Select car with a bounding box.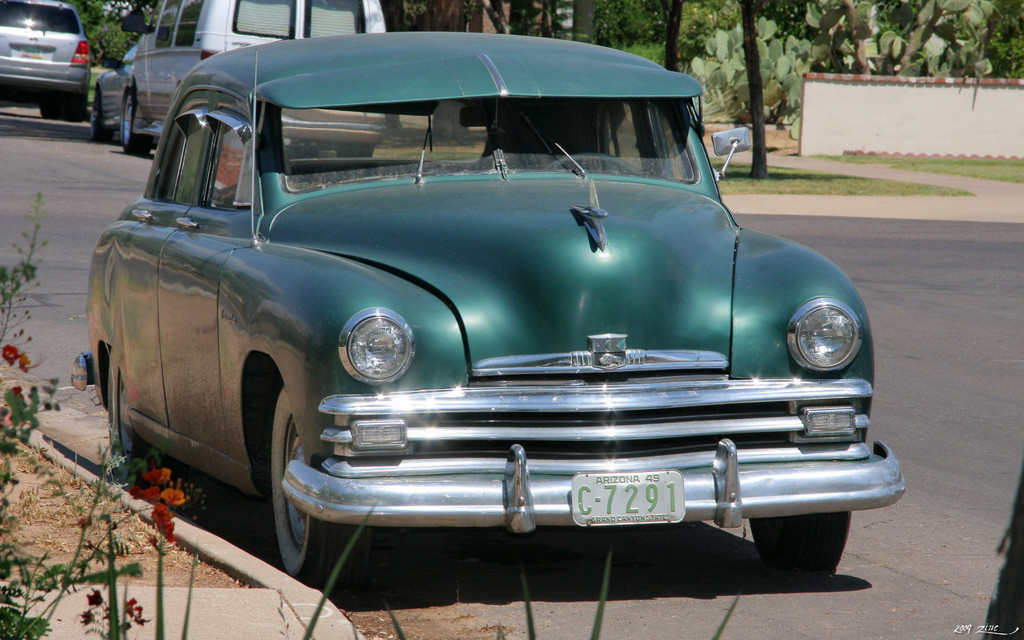
region(0, 0, 90, 119).
